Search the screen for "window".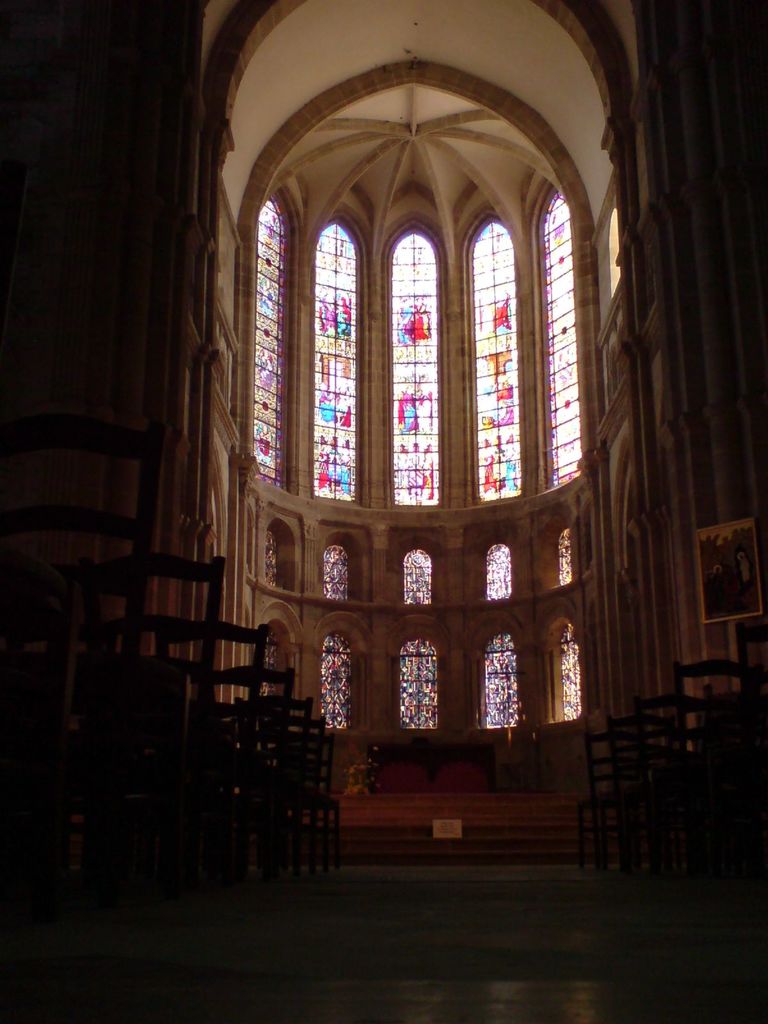
Found at locate(614, 214, 624, 294).
